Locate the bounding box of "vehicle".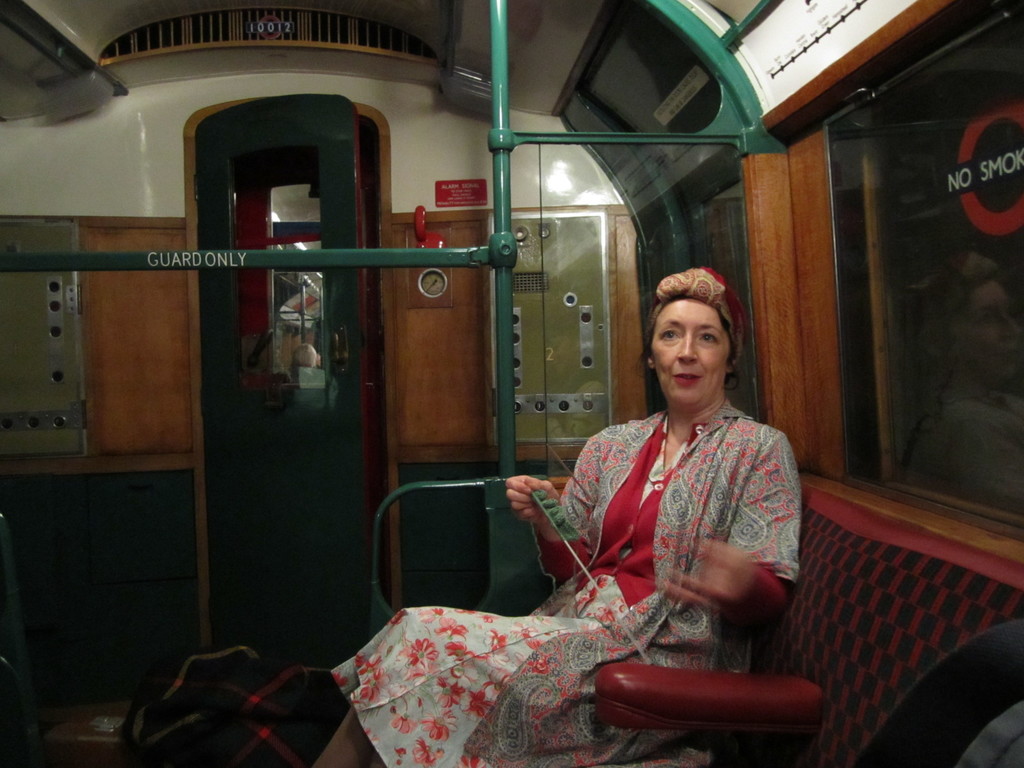
Bounding box: (0,0,1023,767).
